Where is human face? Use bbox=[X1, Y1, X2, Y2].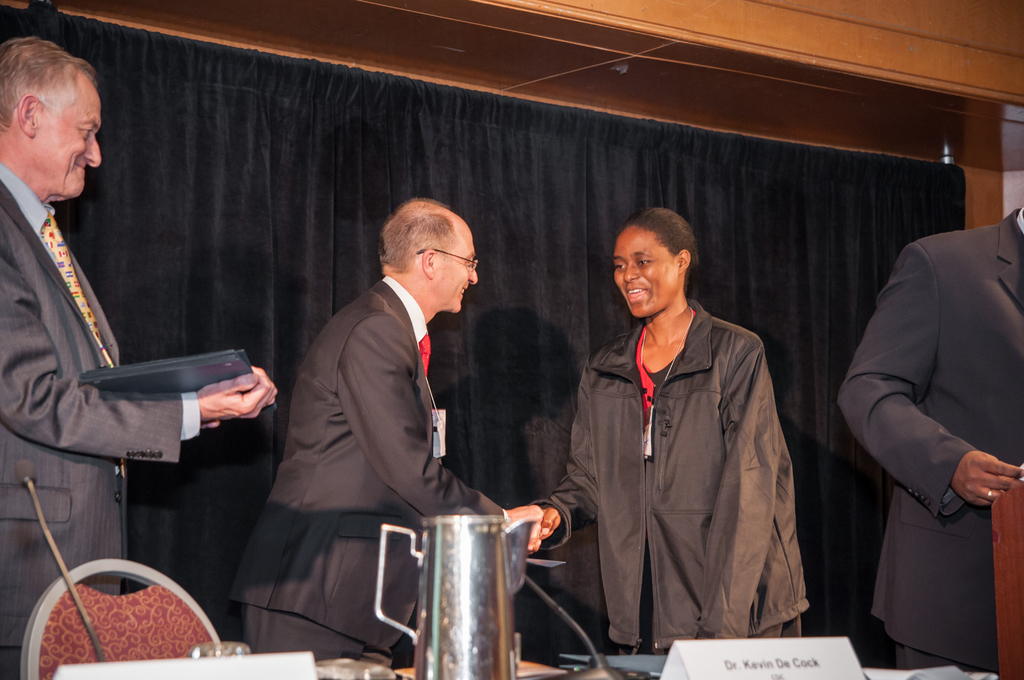
bbox=[614, 224, 676, 316].
